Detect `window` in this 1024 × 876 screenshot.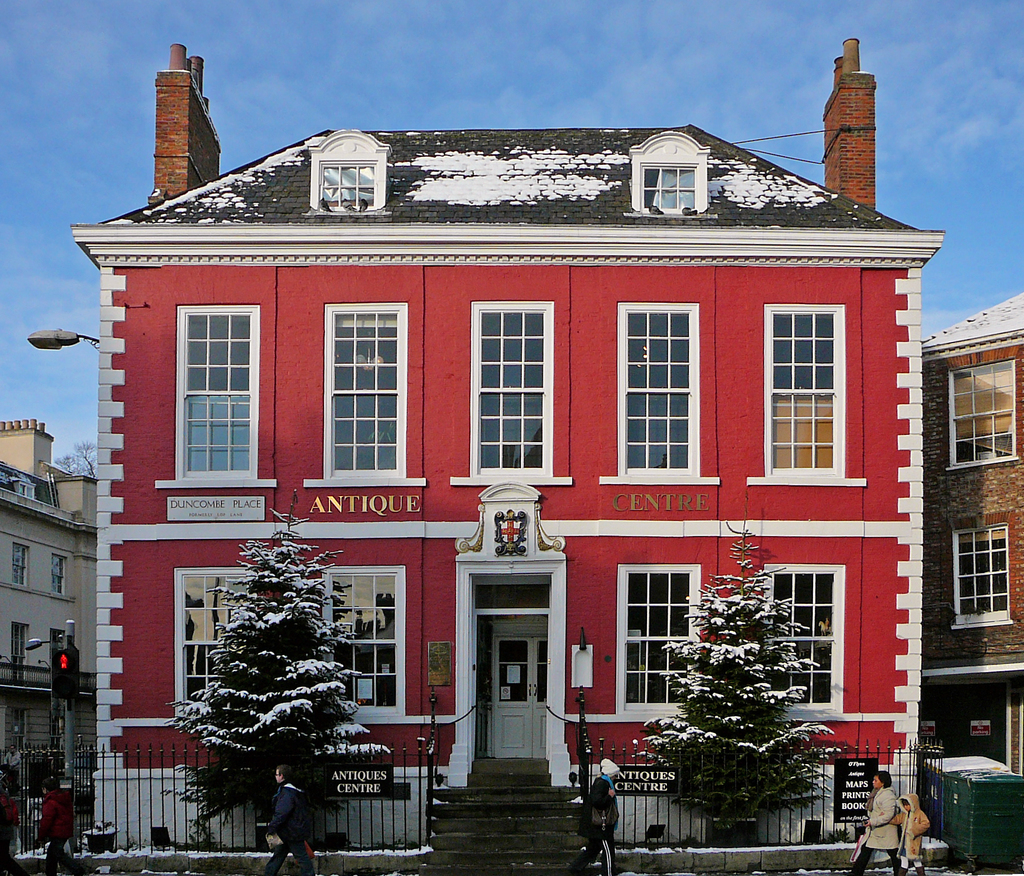
Detection: detection(616, 558, 695, 720).
